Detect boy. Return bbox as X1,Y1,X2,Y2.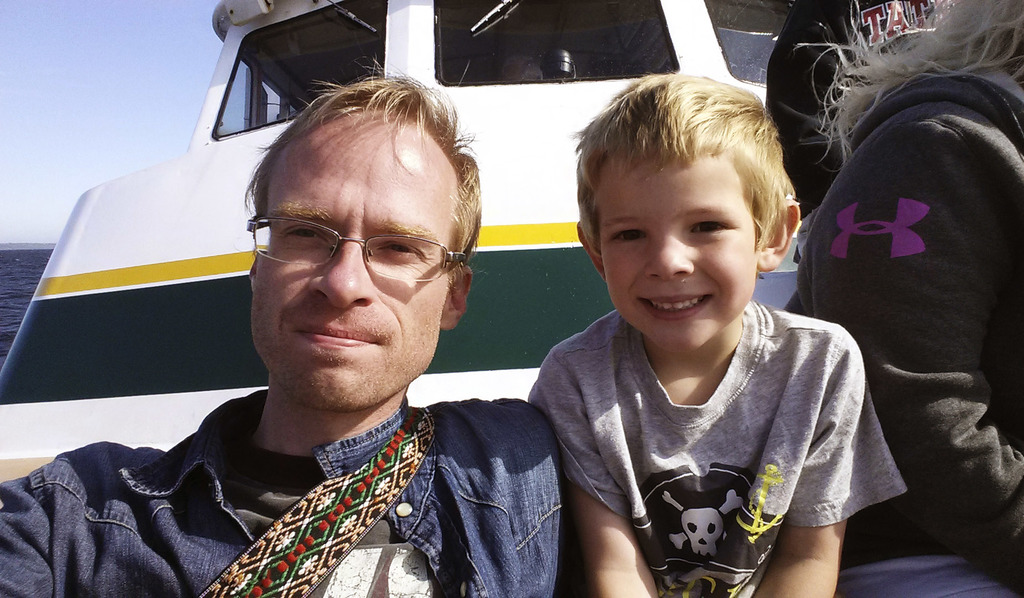
535,84,911,597.
